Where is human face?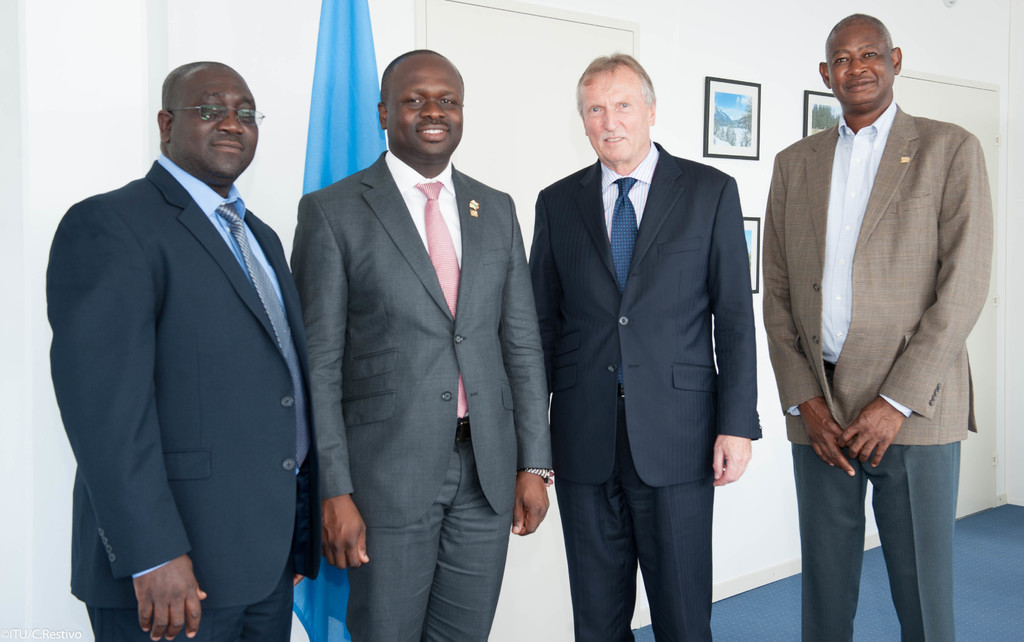
[385, 67, 465, 158].
